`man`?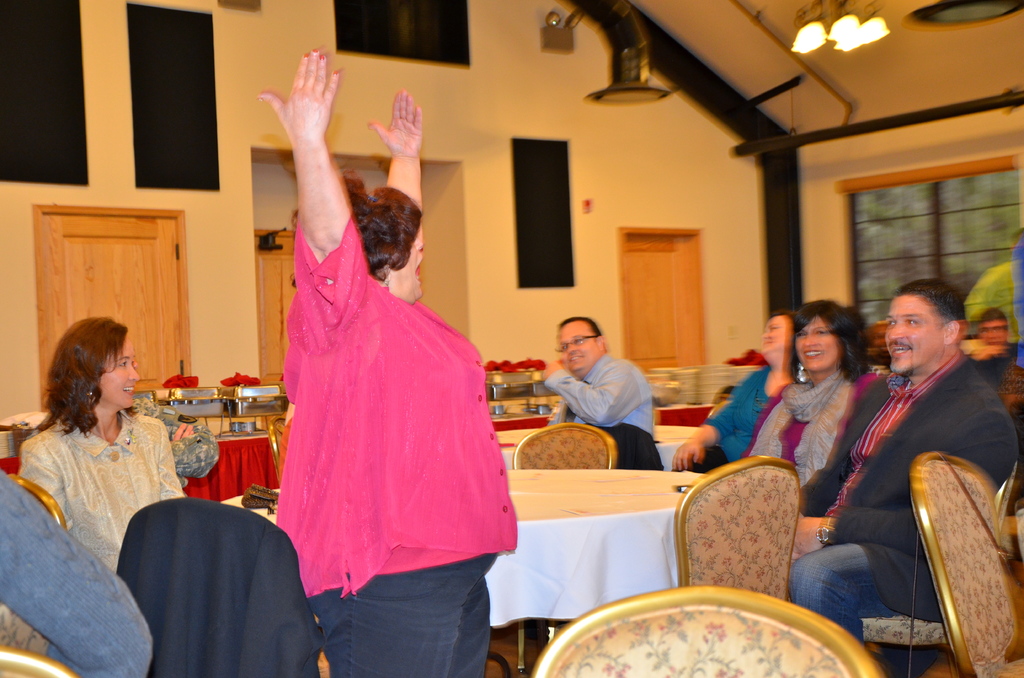
left=809, top=245, right=1013, bottom=663
